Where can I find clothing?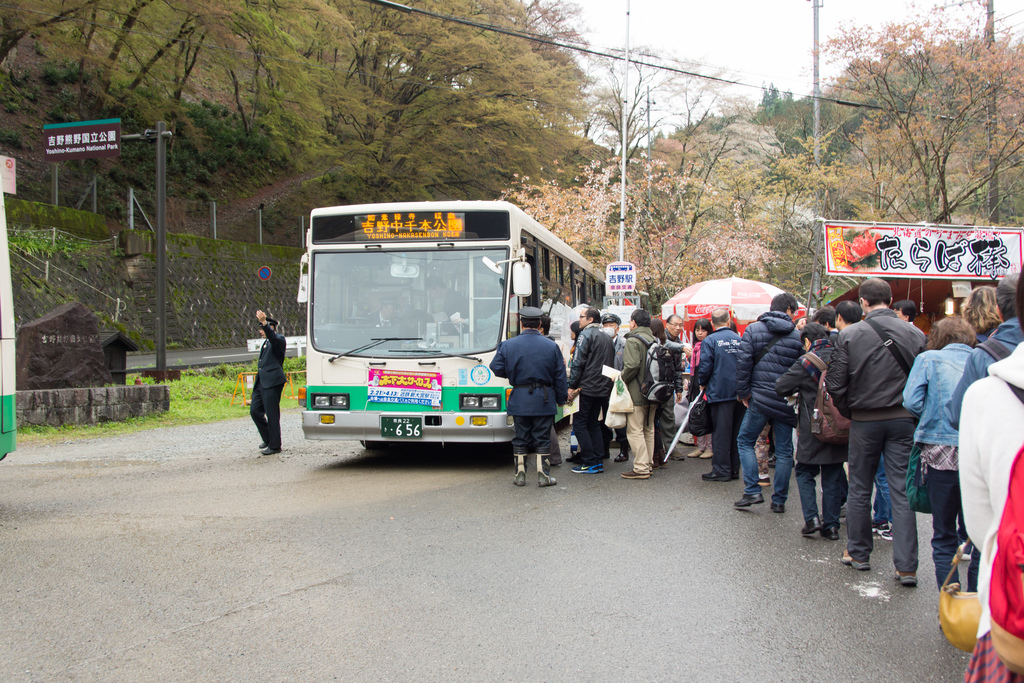
You can find it at [611,331,631,368].
